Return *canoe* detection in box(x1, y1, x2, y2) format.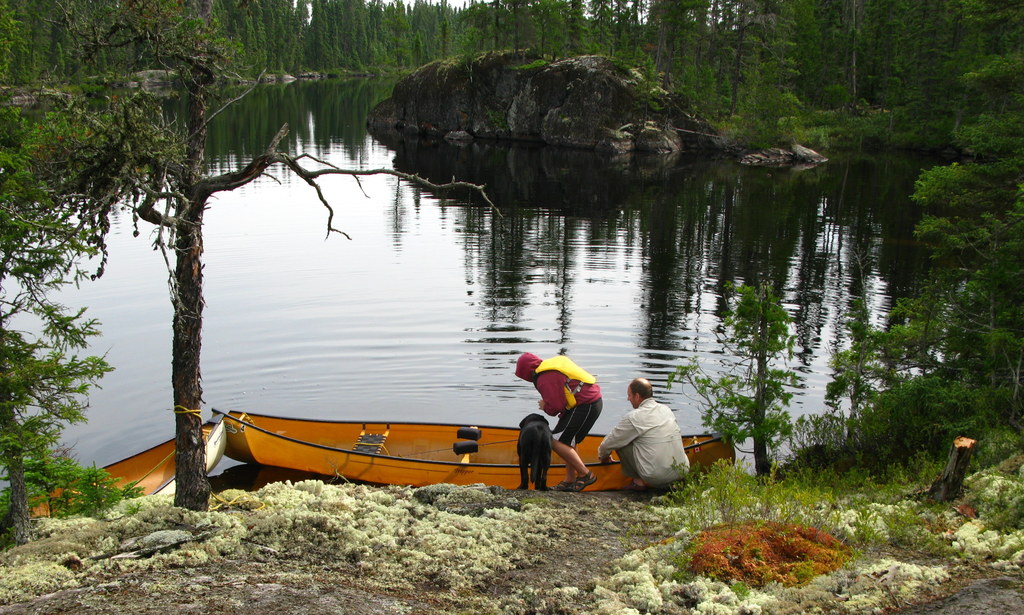
box(32, 413, 226, 515).
